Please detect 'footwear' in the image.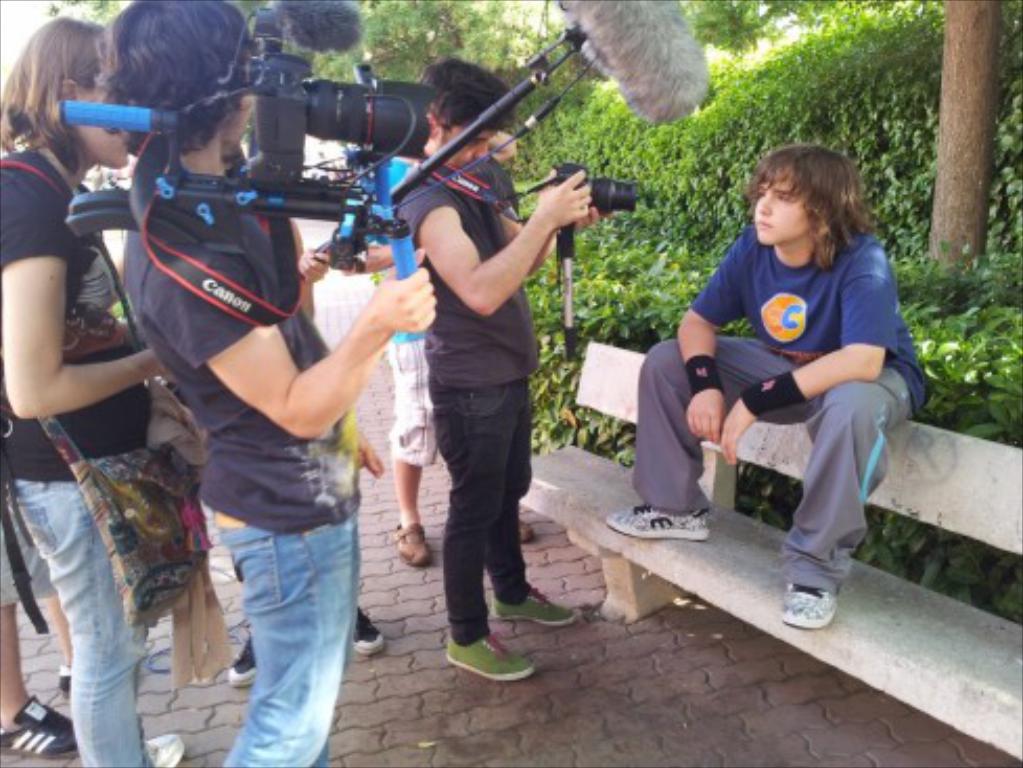
rect(52, 665, 75, 701).
